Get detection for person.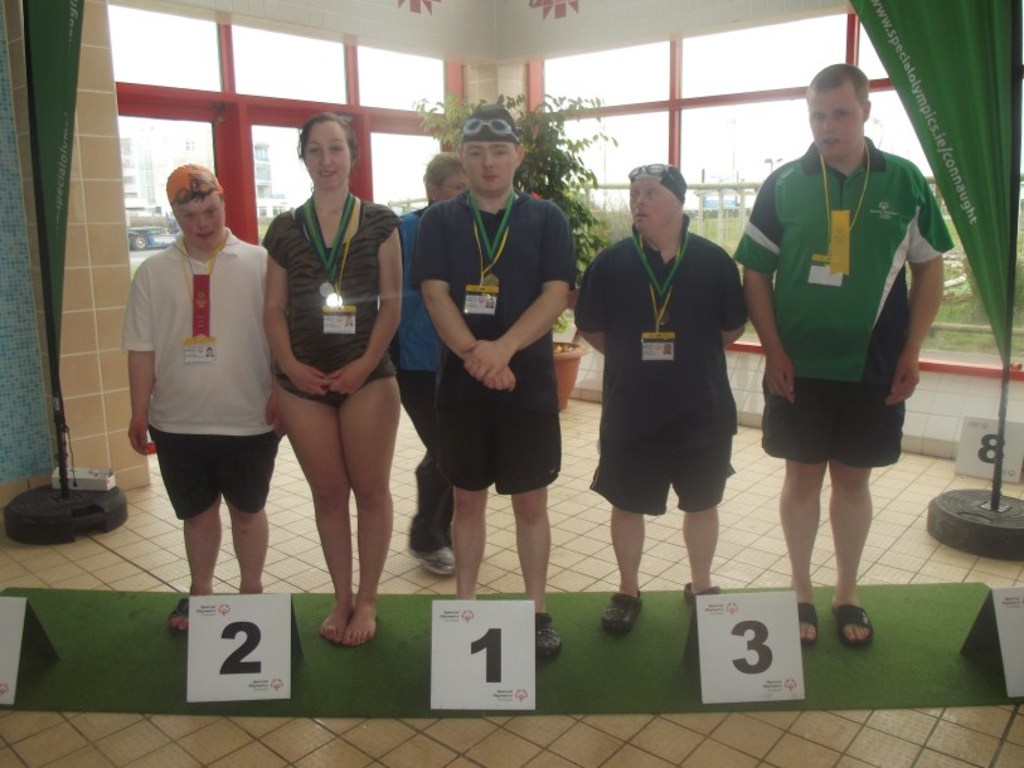
Detection: crop(572, 165, 748, 635).
